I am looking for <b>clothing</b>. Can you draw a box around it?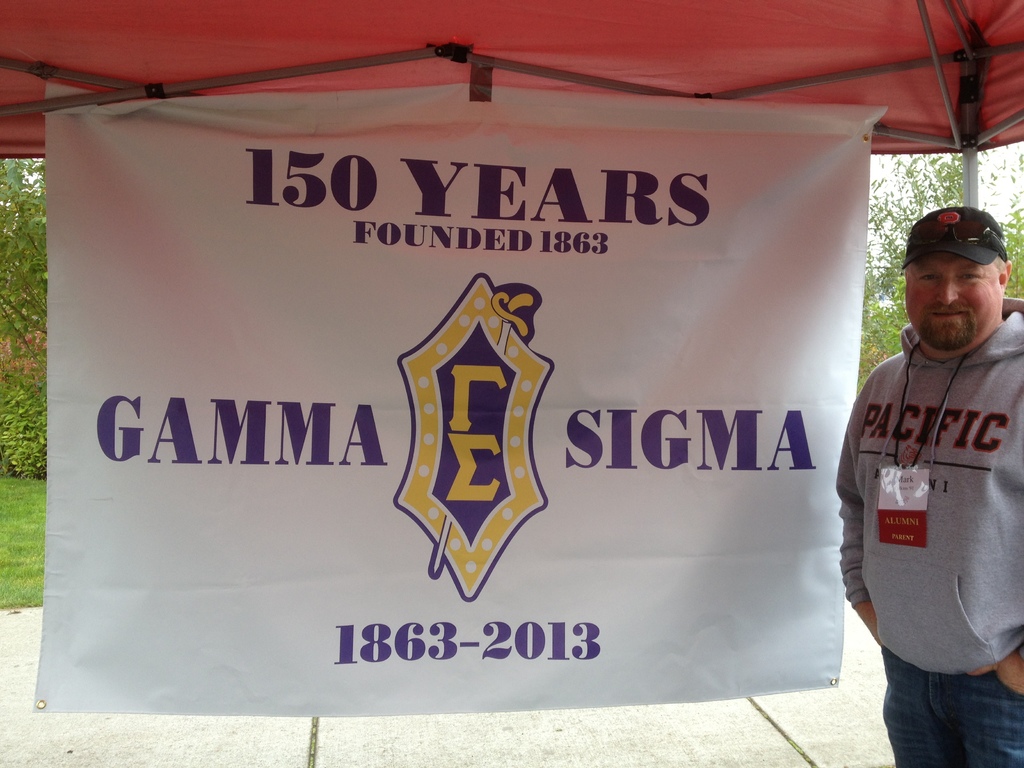
Sure, the bounding box is {"x1": 846, "y1": 296, "x2": 1023, "y2": 697}.
